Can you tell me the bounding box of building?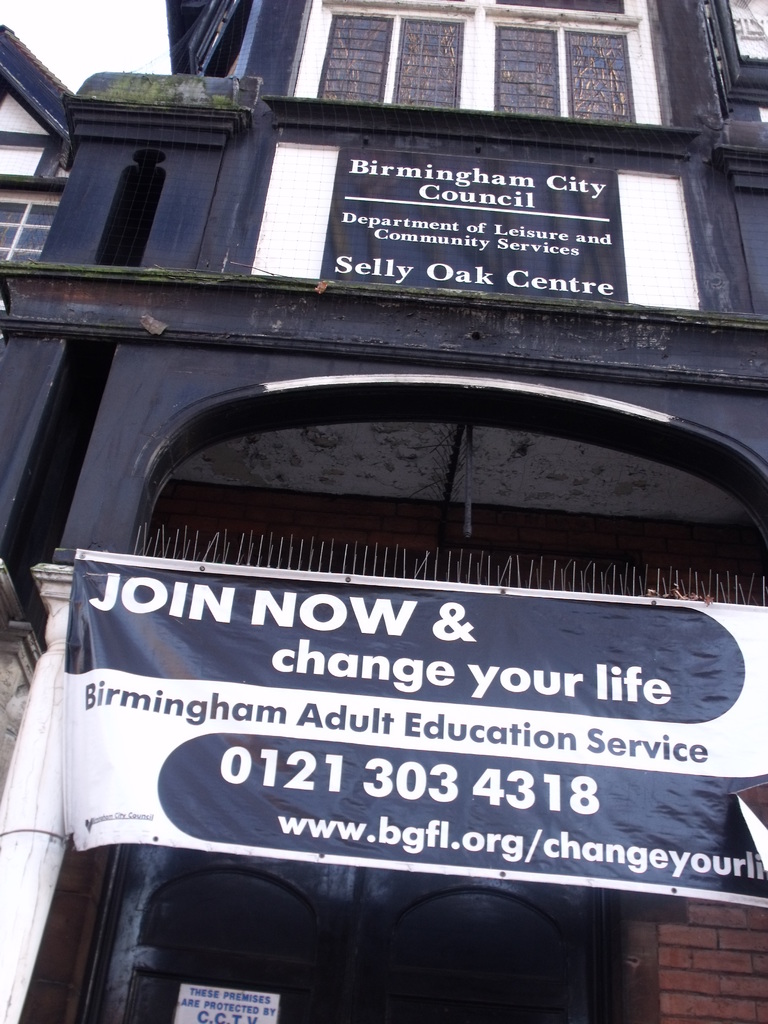
l=0, t=0, r=767, b=1014.
